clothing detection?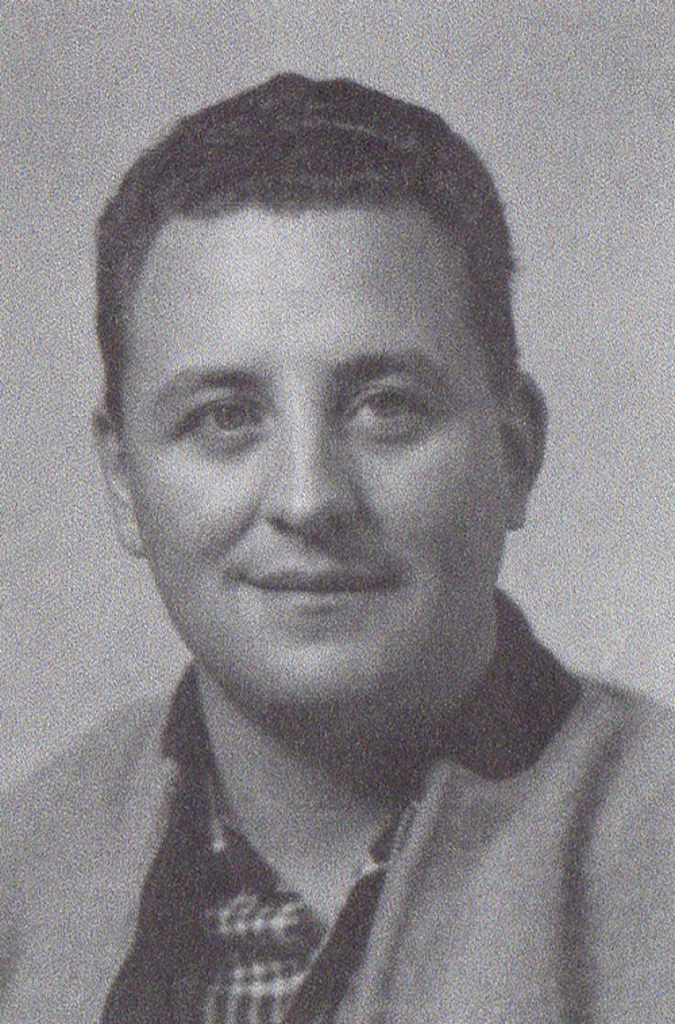
bbox=(81, 639, 674, 1023)
